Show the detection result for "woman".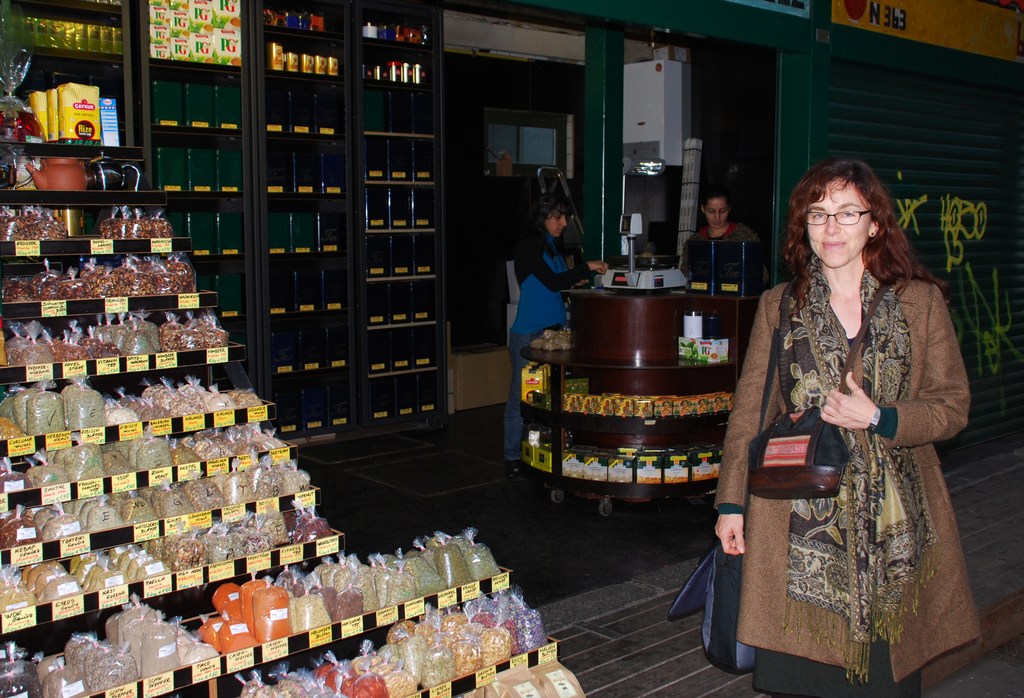
locate(737, 147, 984, 694).
